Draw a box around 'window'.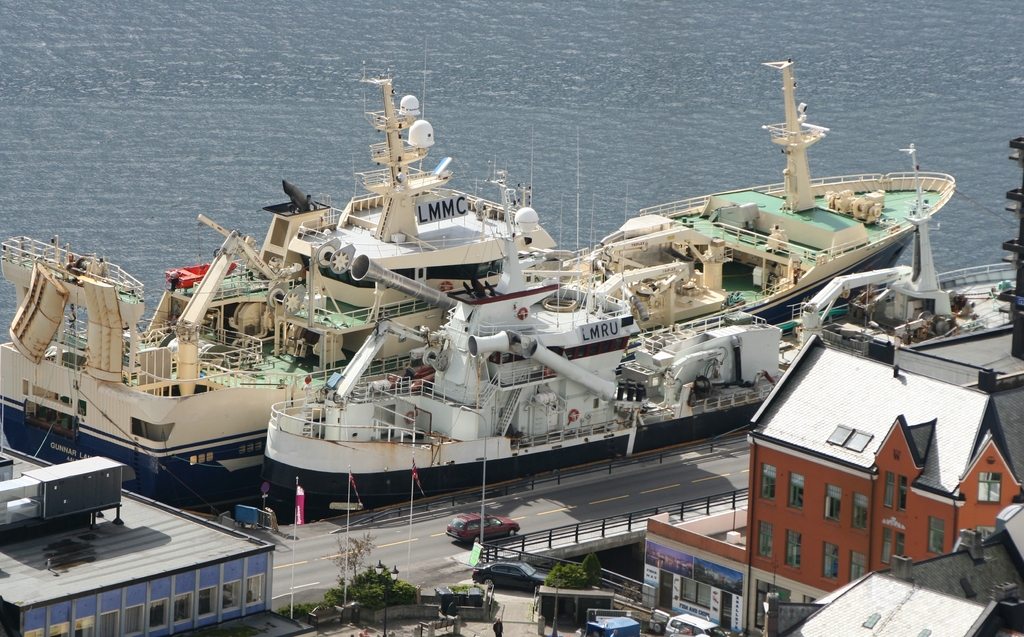
[x1=202, y1=581, x2=218, y2=616].
